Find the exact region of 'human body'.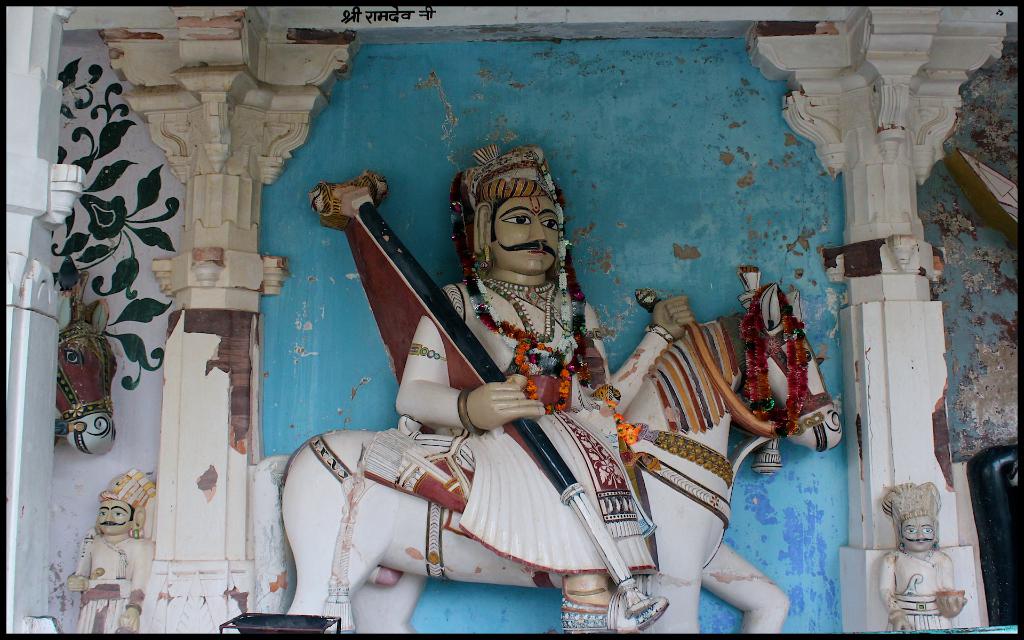
Exact region: rect(341, 103, 765, 622).
